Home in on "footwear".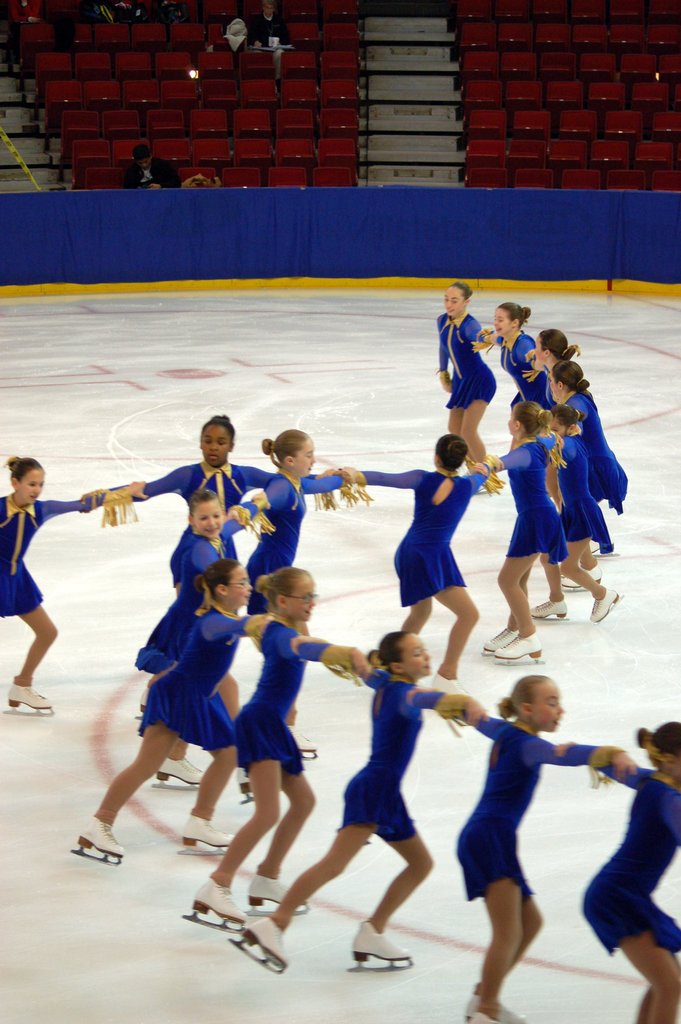
Homed in at bbox=[154, 760, 205, 788].
